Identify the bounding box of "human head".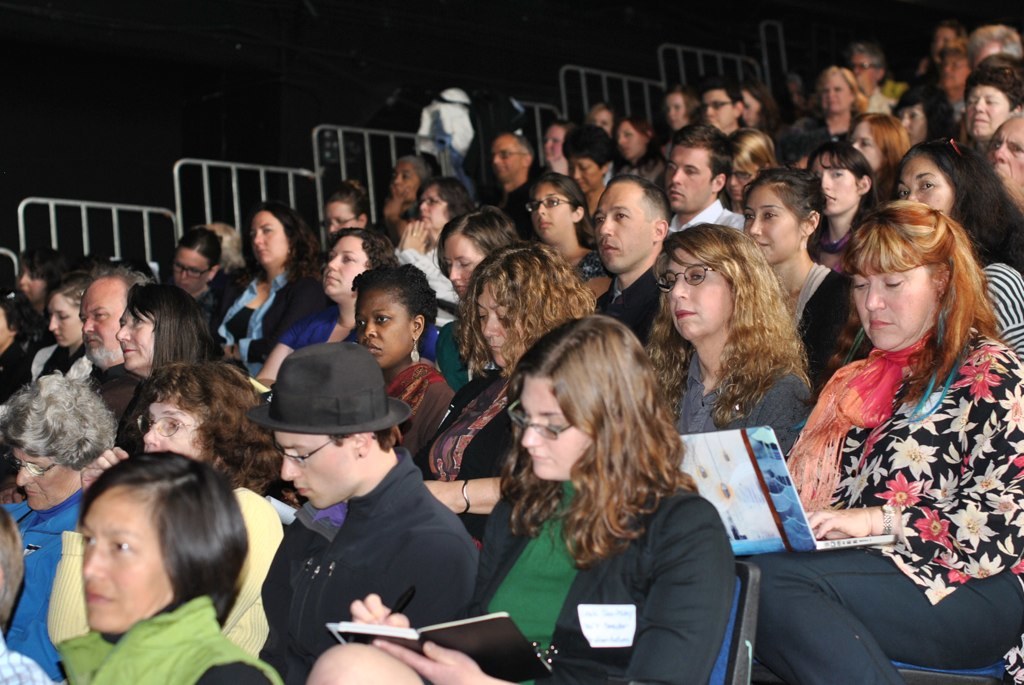
BBox(852, 45, 884, 85).
